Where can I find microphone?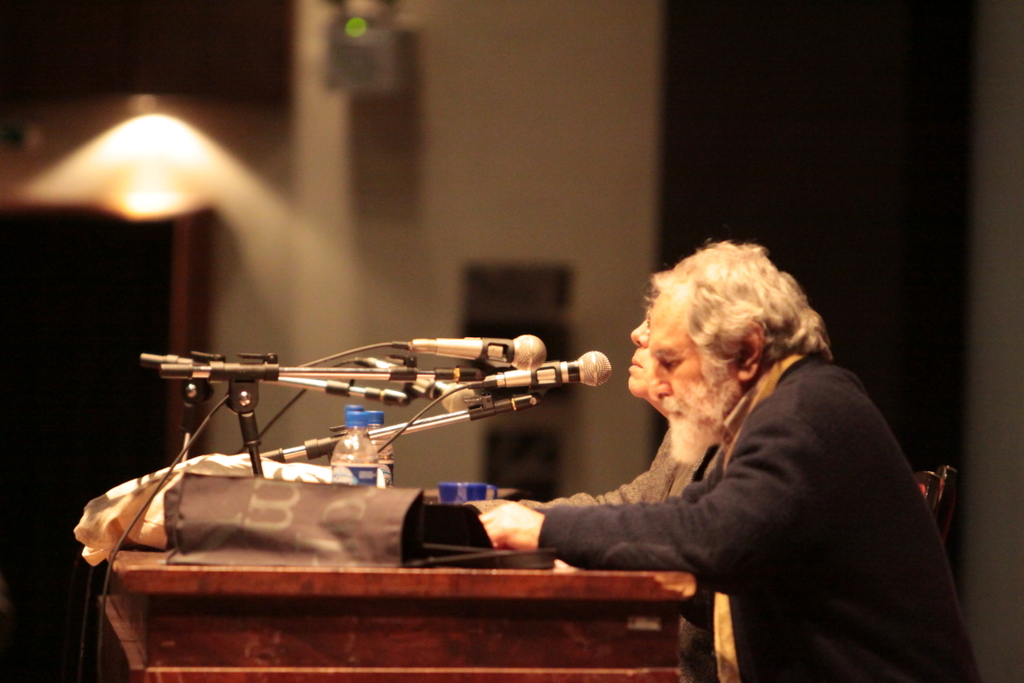
You can find it at <bbox>486, 350, 612, 388</bbox>.
